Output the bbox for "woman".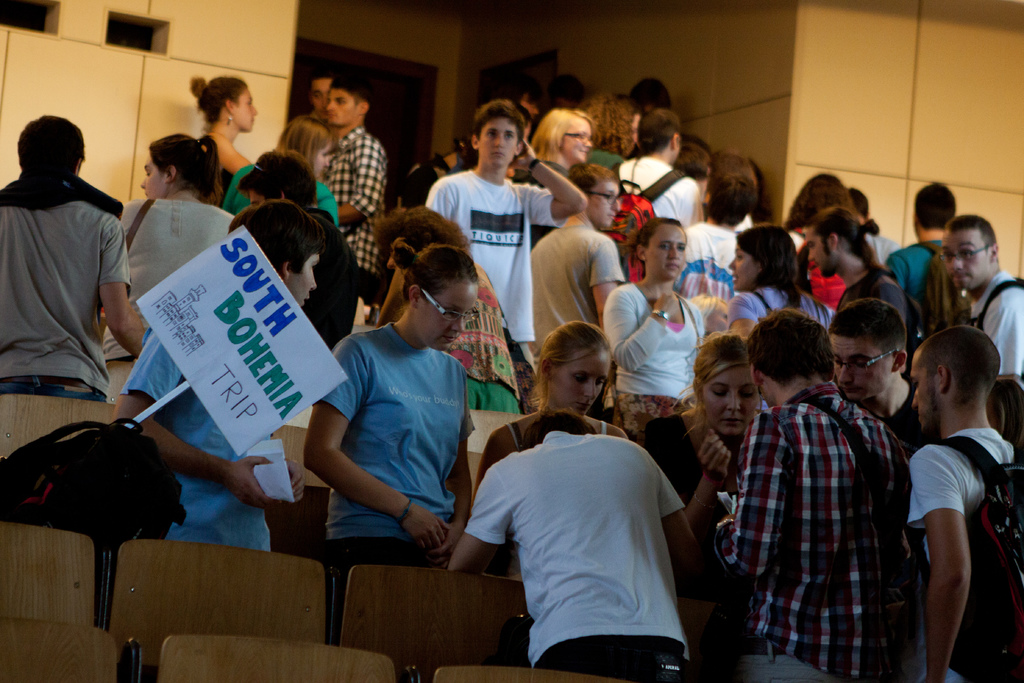
detection(230, 115, 346, 251).
